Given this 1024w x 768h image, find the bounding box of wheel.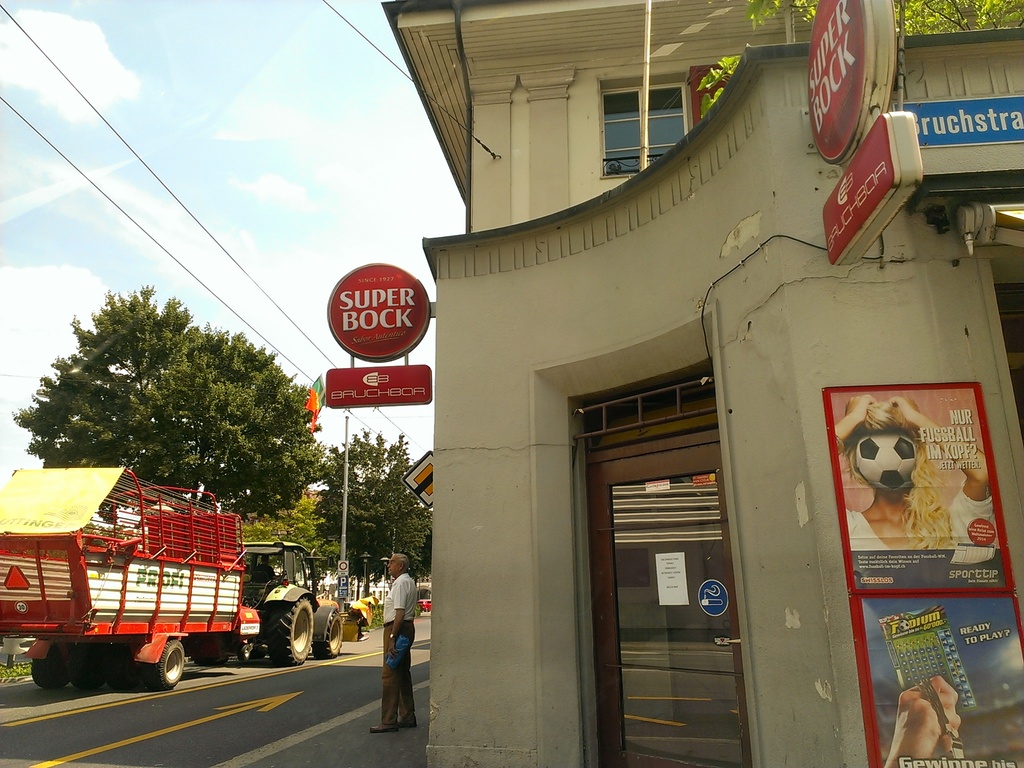
bbox(35, 650, 74, 691).
